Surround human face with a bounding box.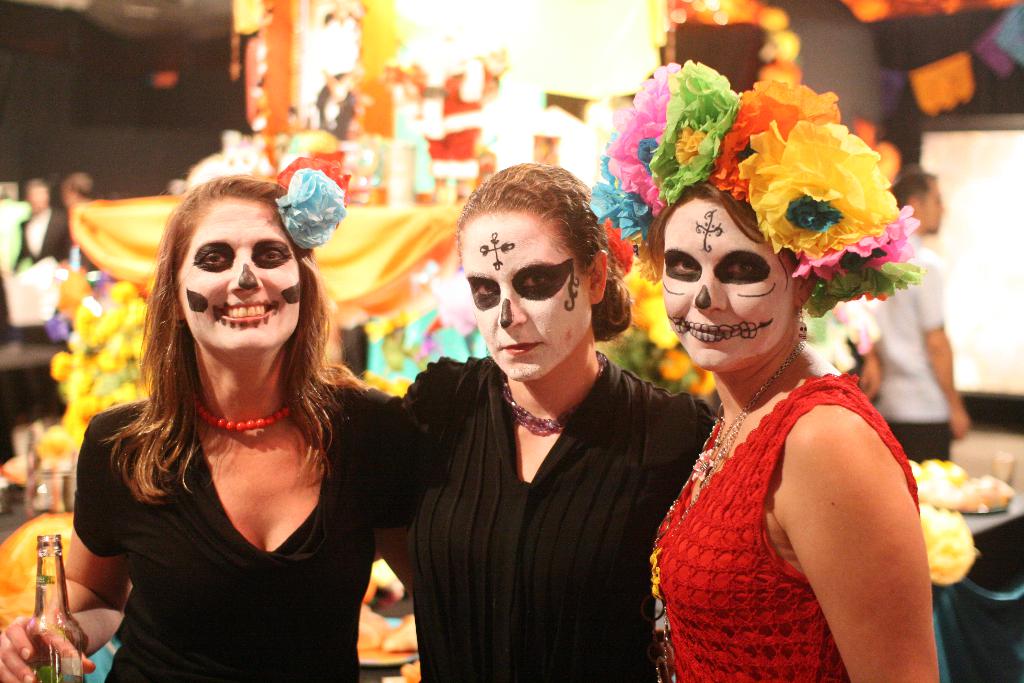
{"left": 660, "top": 195, "right": 798, "bottom": 372}.
